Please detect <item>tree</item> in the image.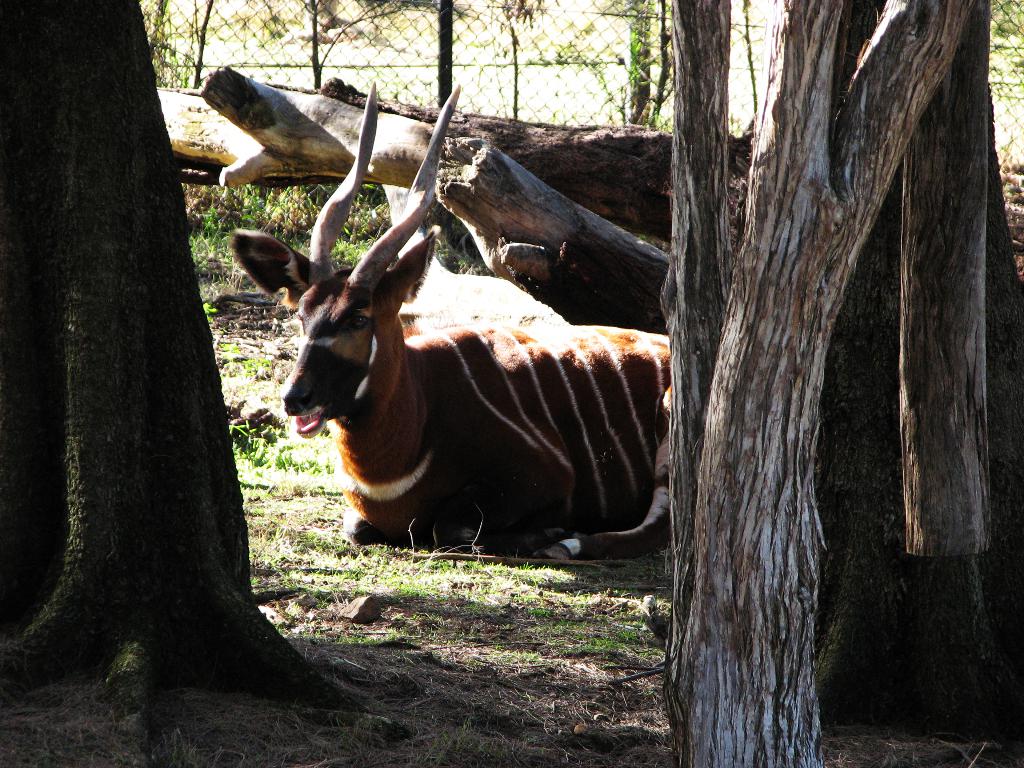
select_region(657, 0, 967, 767).
